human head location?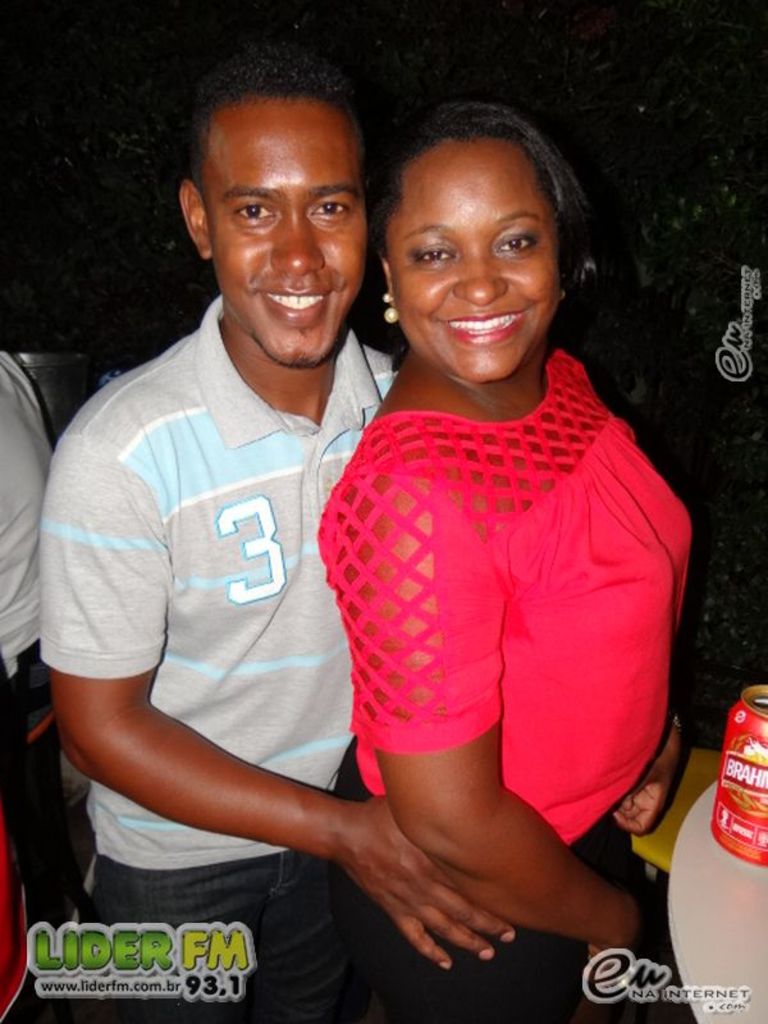
[174, 38, 376, 367]
